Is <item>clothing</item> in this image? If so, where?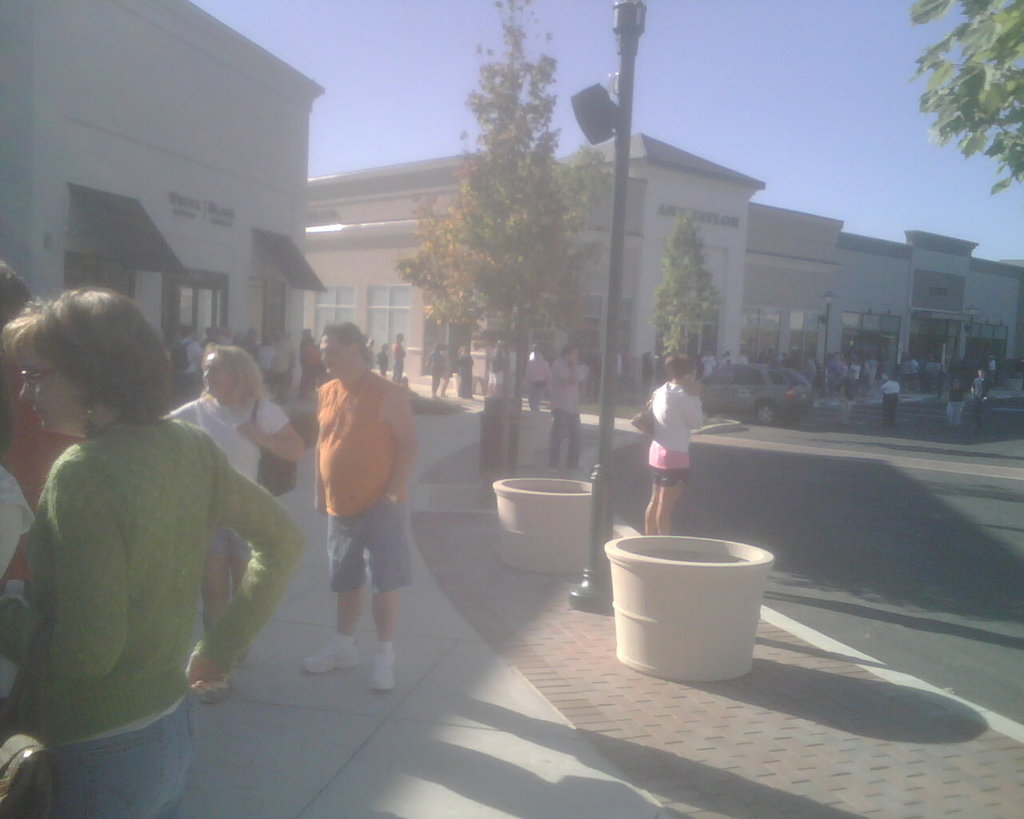
Yes, at [left=906, top=355, right=921, bottom=383].
